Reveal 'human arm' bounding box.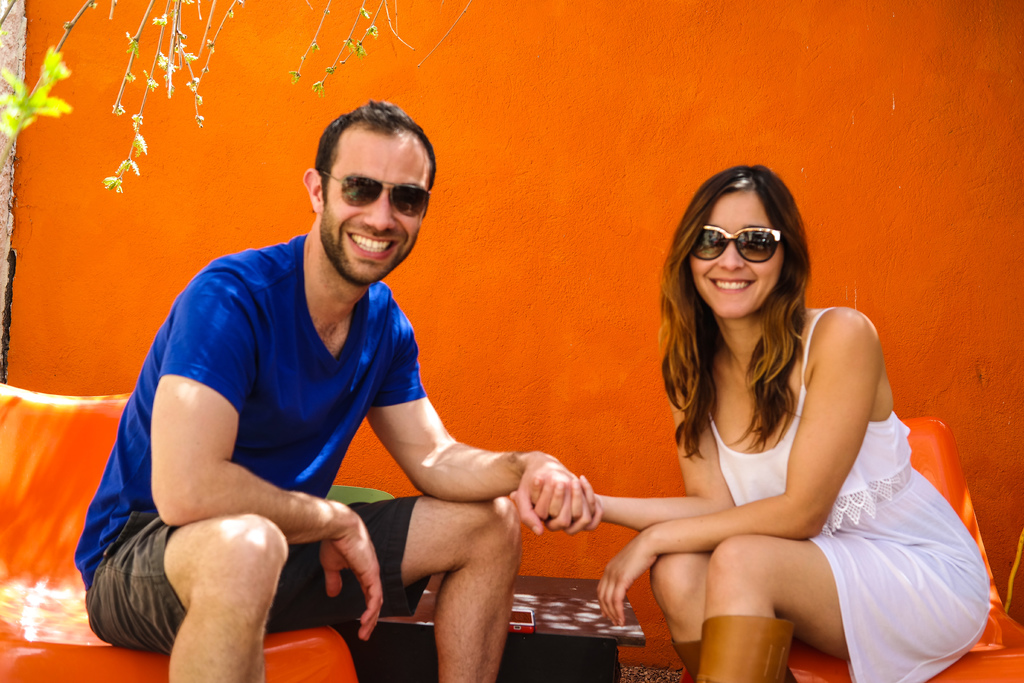
Revealed: box(517, 339, 743, 539).
